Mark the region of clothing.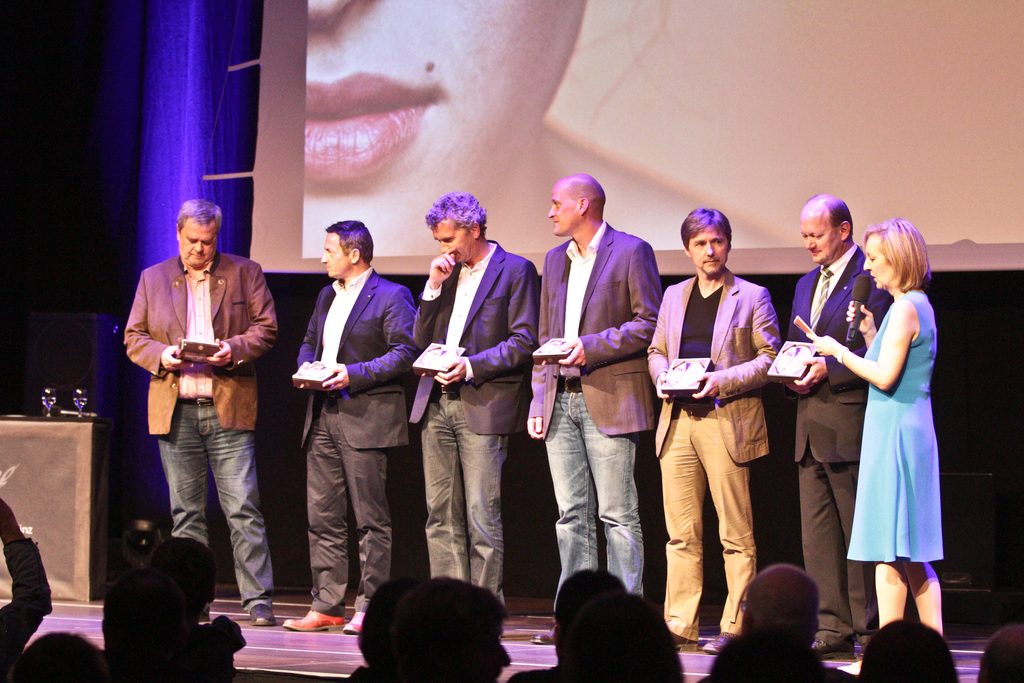
Region: [788, 244, 881, 652].
